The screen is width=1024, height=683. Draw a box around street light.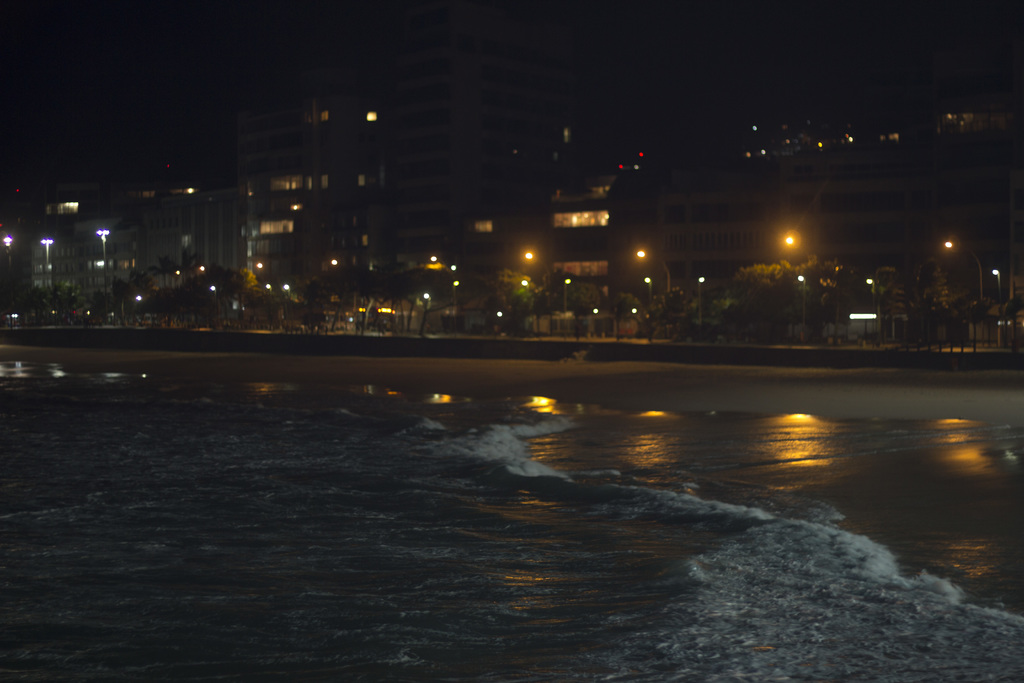
detection(642, 277, 657, 310).
